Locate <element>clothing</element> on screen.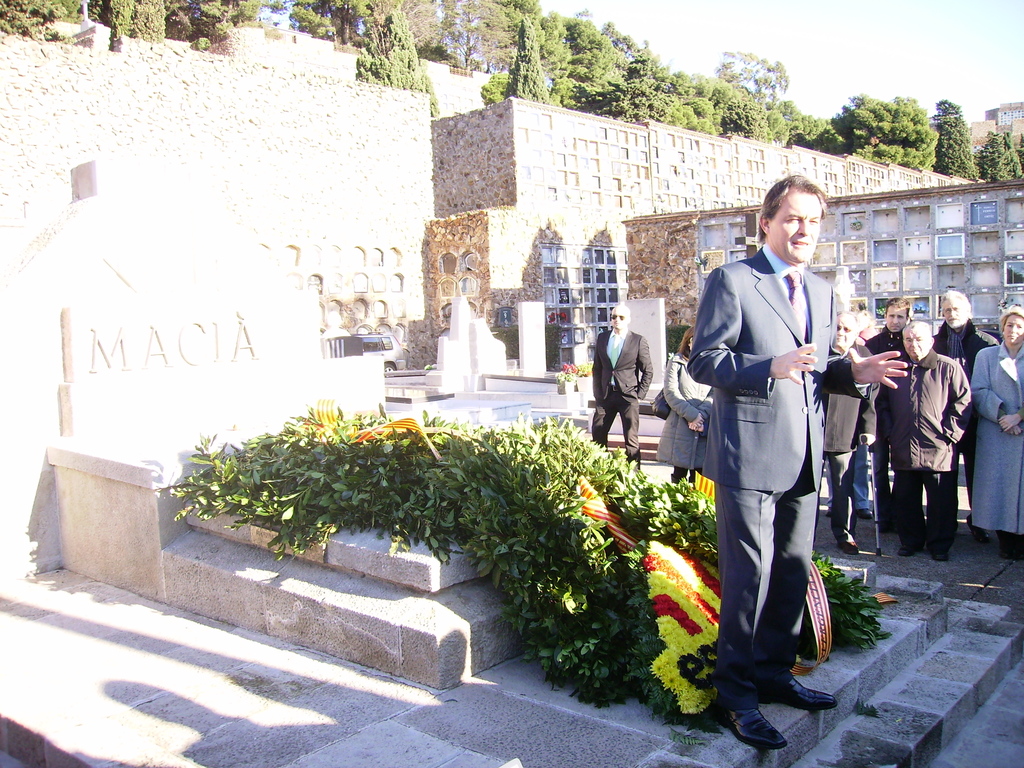
On screen at l=679, t=244, r=874, b=710.
